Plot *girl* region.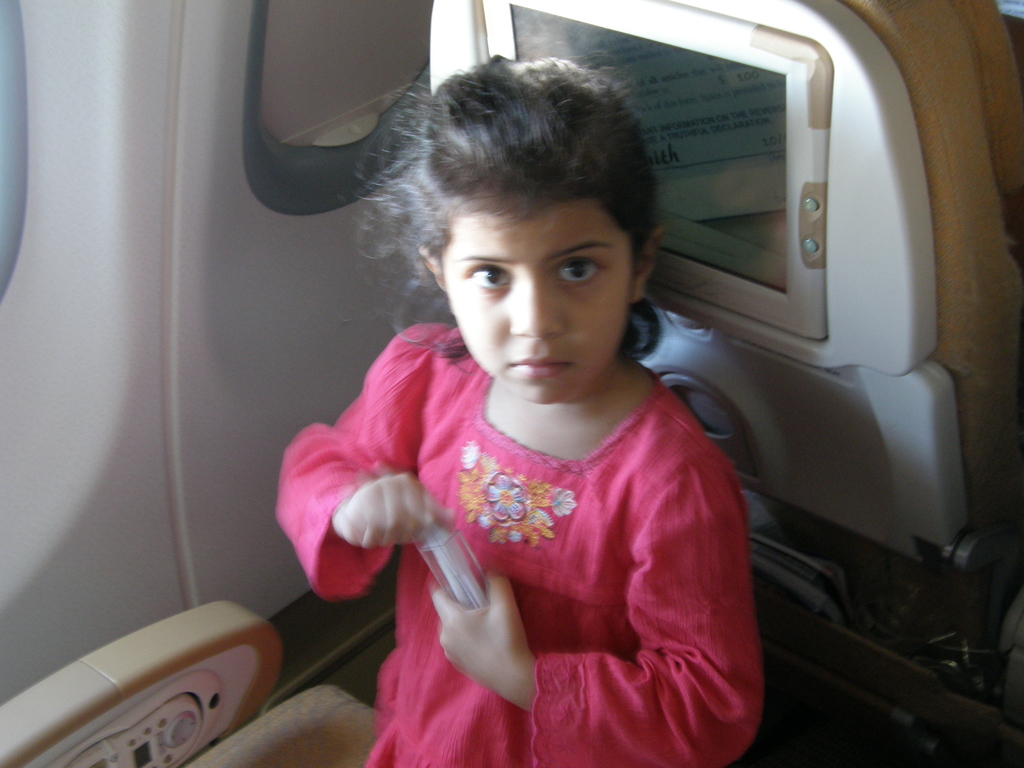
Plotted at 273:54:764:767.
